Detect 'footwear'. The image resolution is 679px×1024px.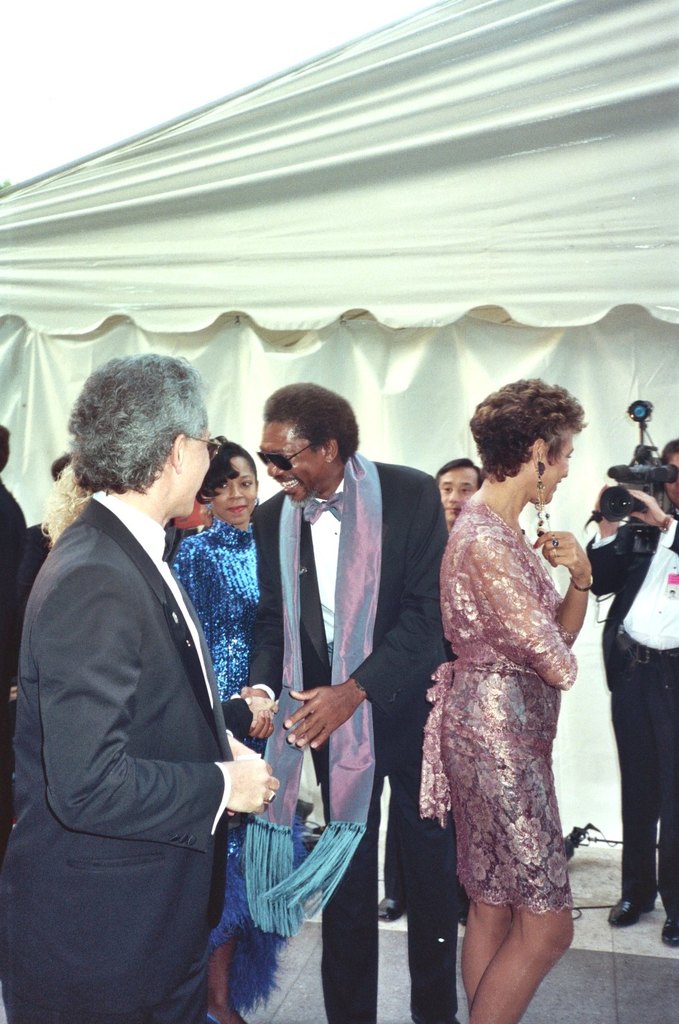
610,896,662,923.
